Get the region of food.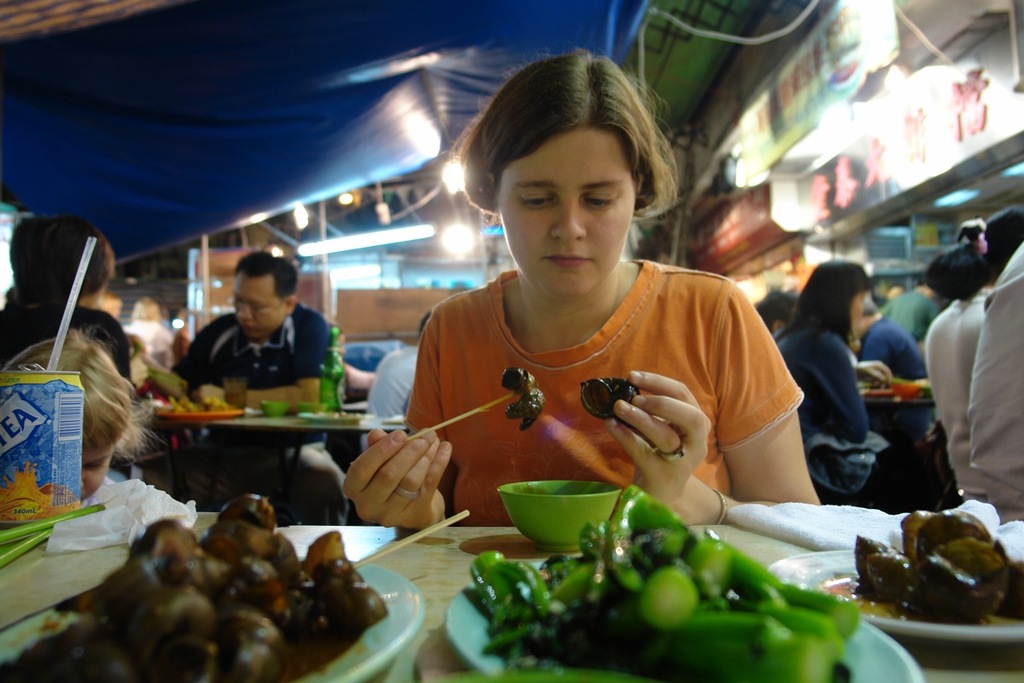
pyautogui.locateOnScreen(861, 507, 1019, 636).
